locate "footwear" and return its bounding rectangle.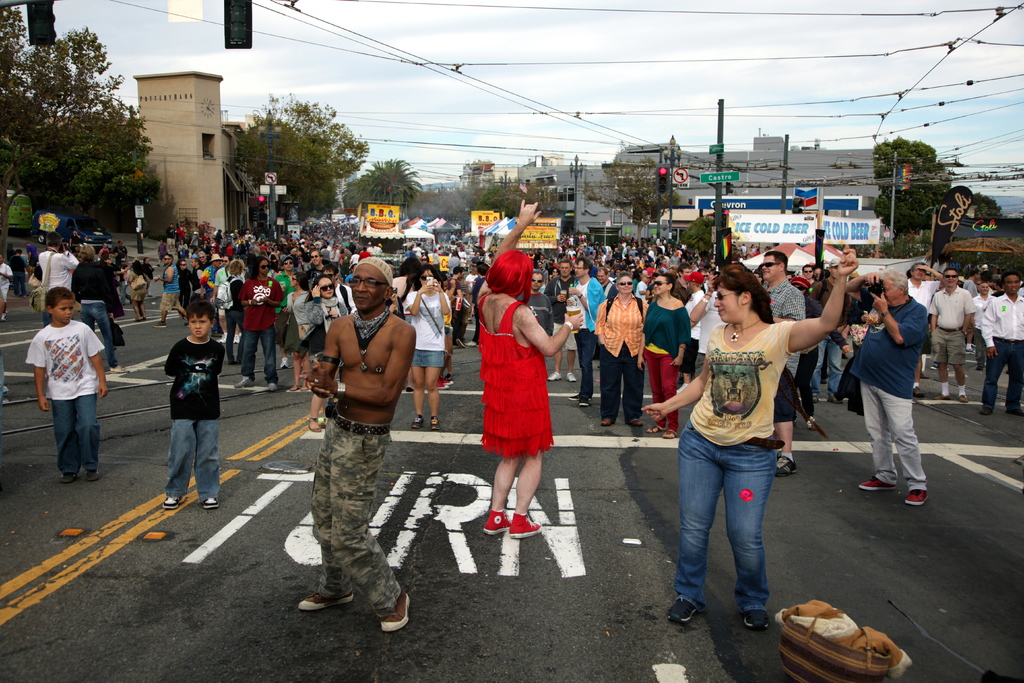
rect(405, 413, 429, 431).
